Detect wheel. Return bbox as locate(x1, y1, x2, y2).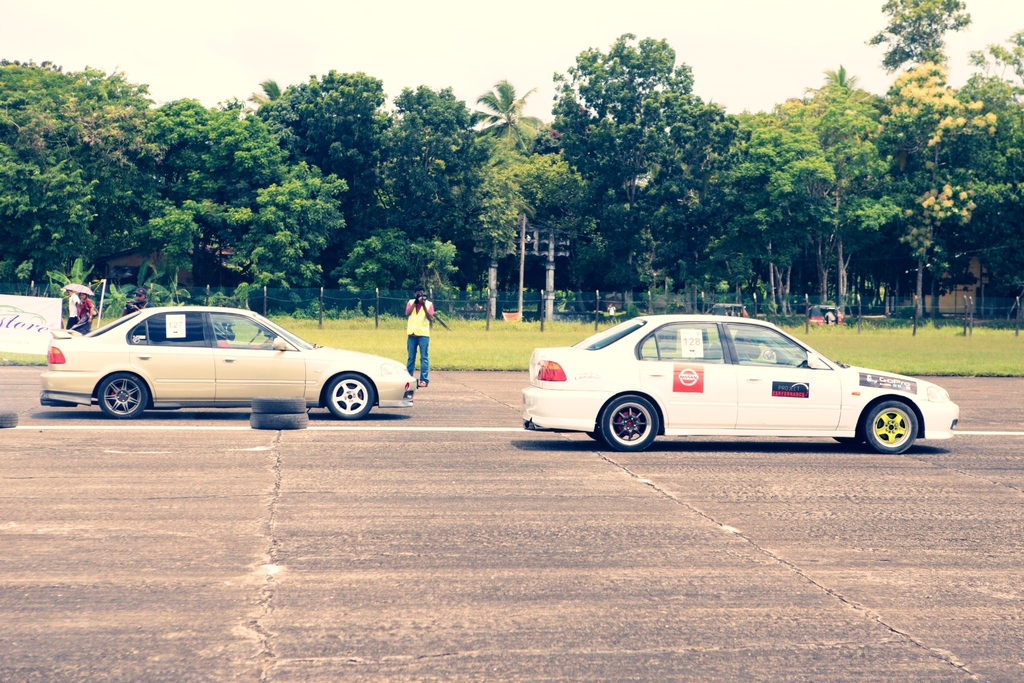
locate(251, 412, 308, 429).
